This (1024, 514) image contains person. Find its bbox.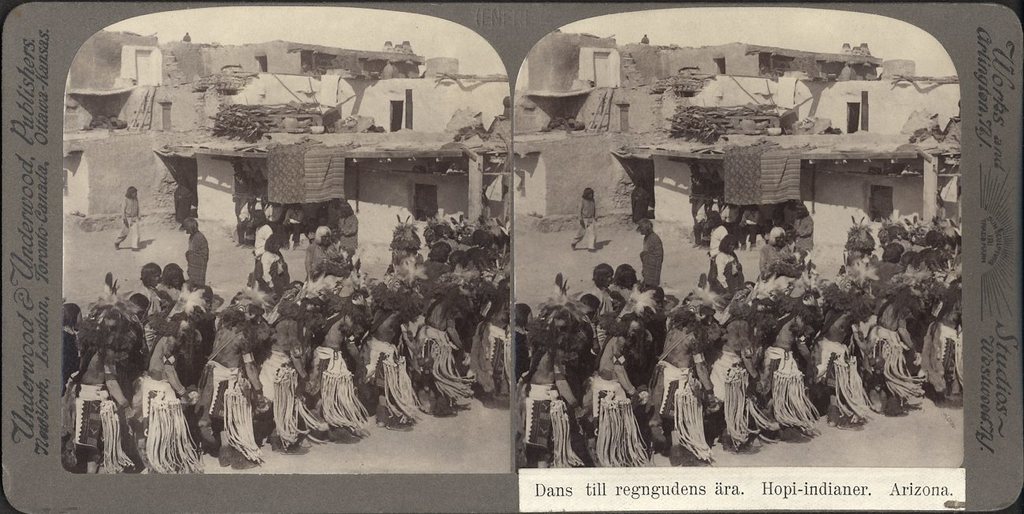
{"x1": 757, "y1": 292, "x2": 823, "y2": 441}.
